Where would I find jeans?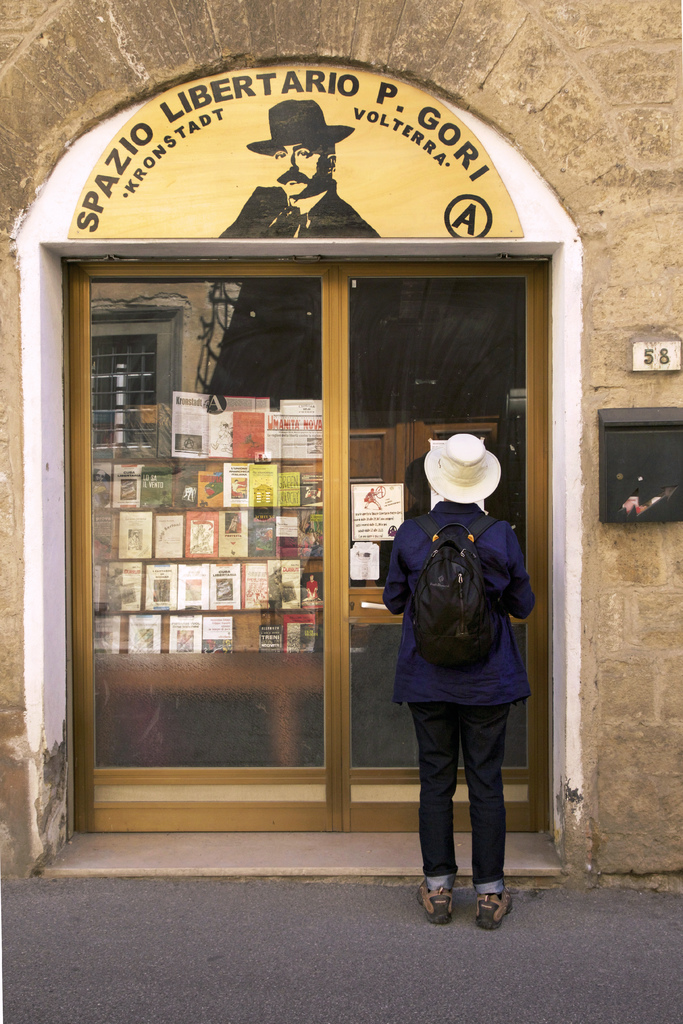
At region(411, 724, 519, 902).
